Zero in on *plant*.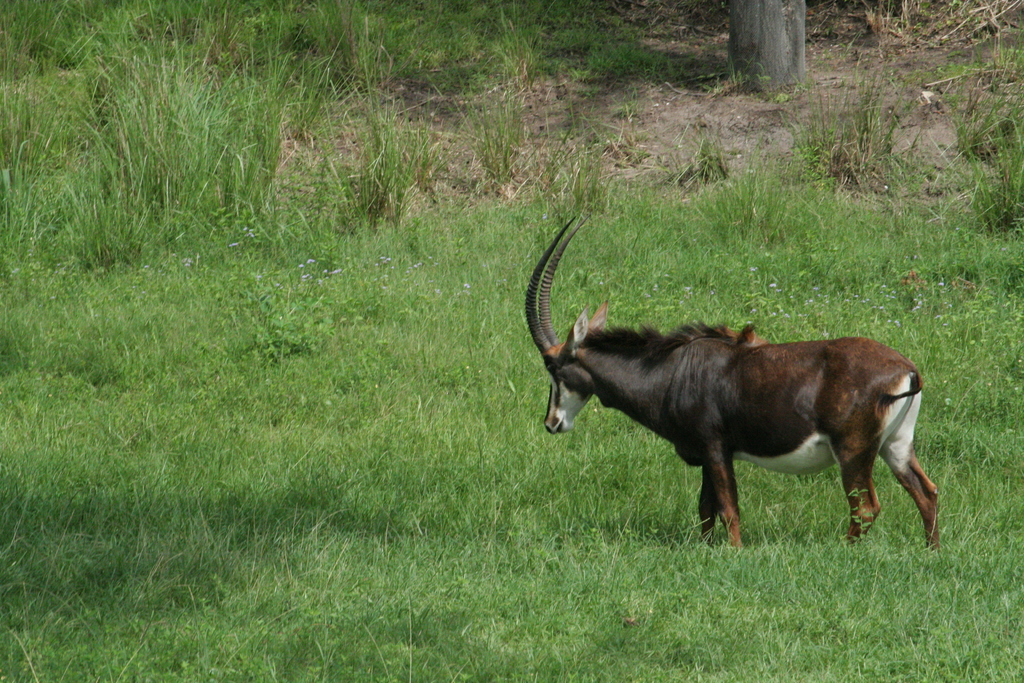
Zeroed in: left=331, top=14, right=445, bottom=226.
